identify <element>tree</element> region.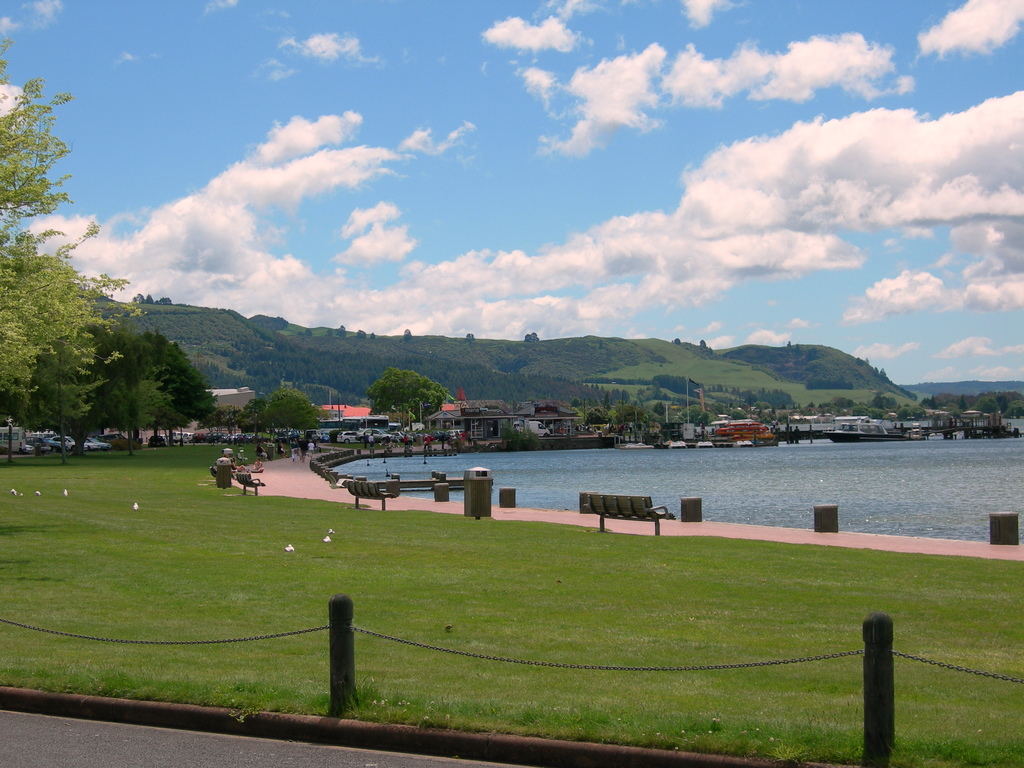
Region: bbox=(701, 337, 707, 352).
